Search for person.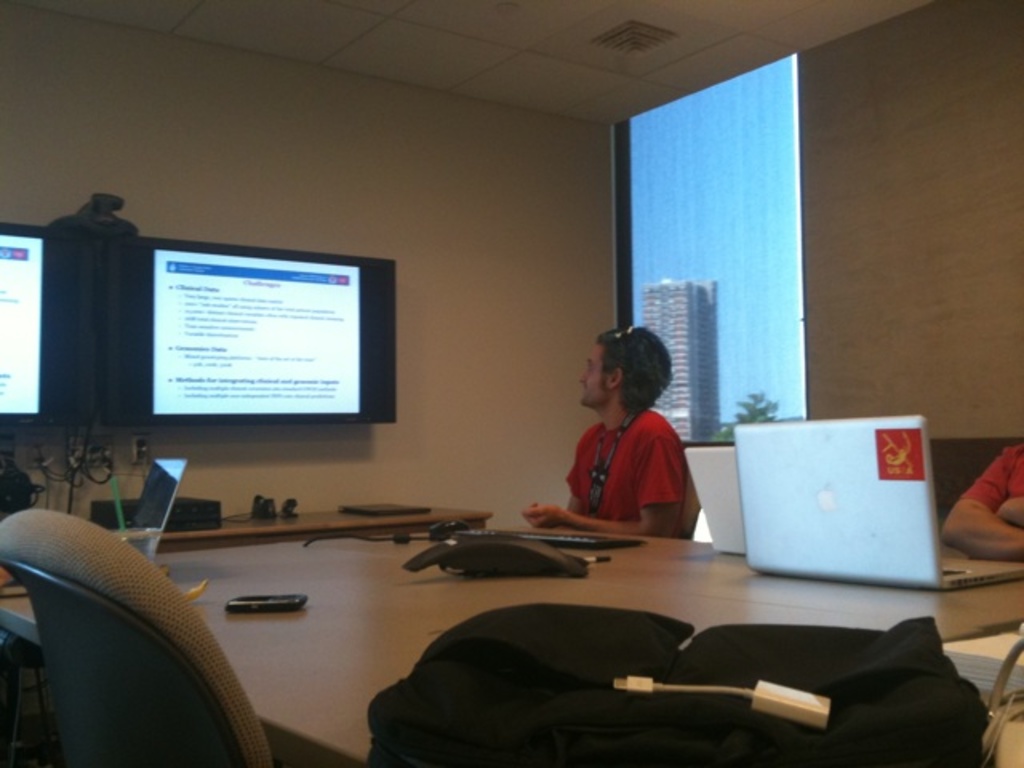
Found at <box>526,312,722,576</box>.
